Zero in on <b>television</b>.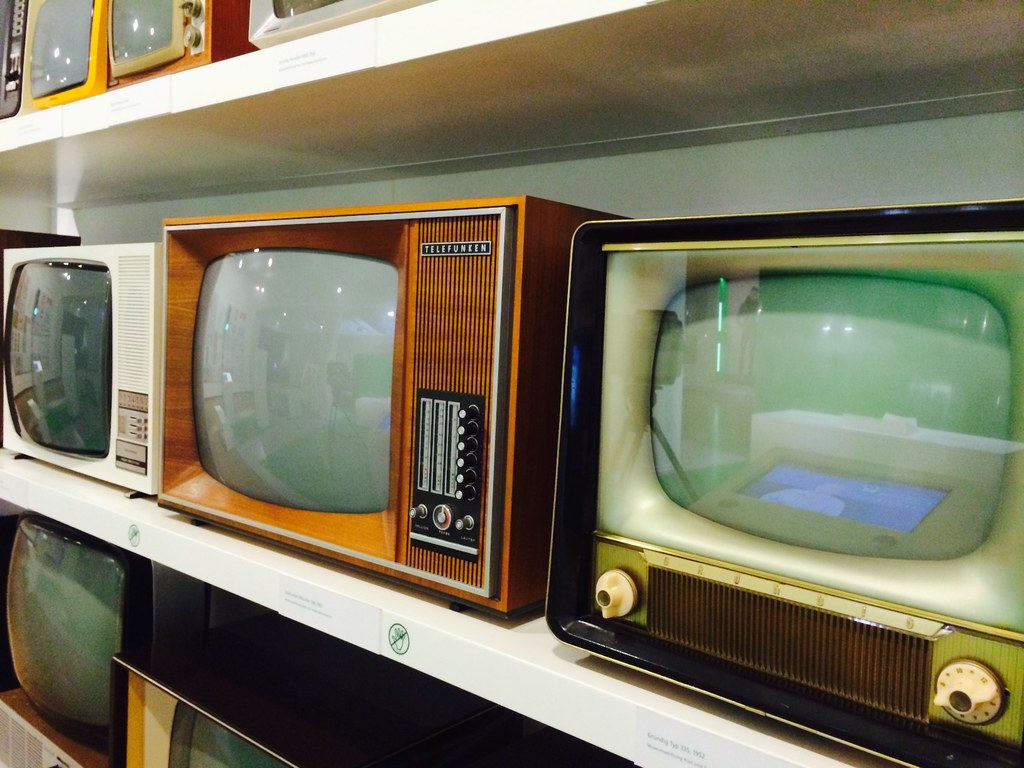
Zeroed in: (158, 211, 641, 621).
